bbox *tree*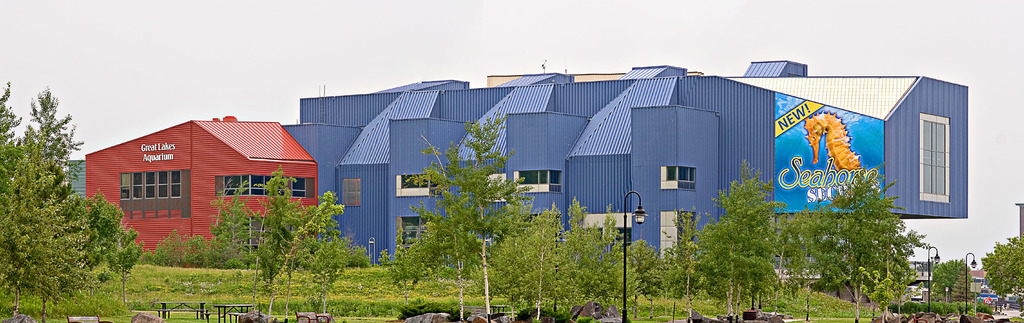
{"left": 409, "top": 132, "right": 479, "bottom": 320}
